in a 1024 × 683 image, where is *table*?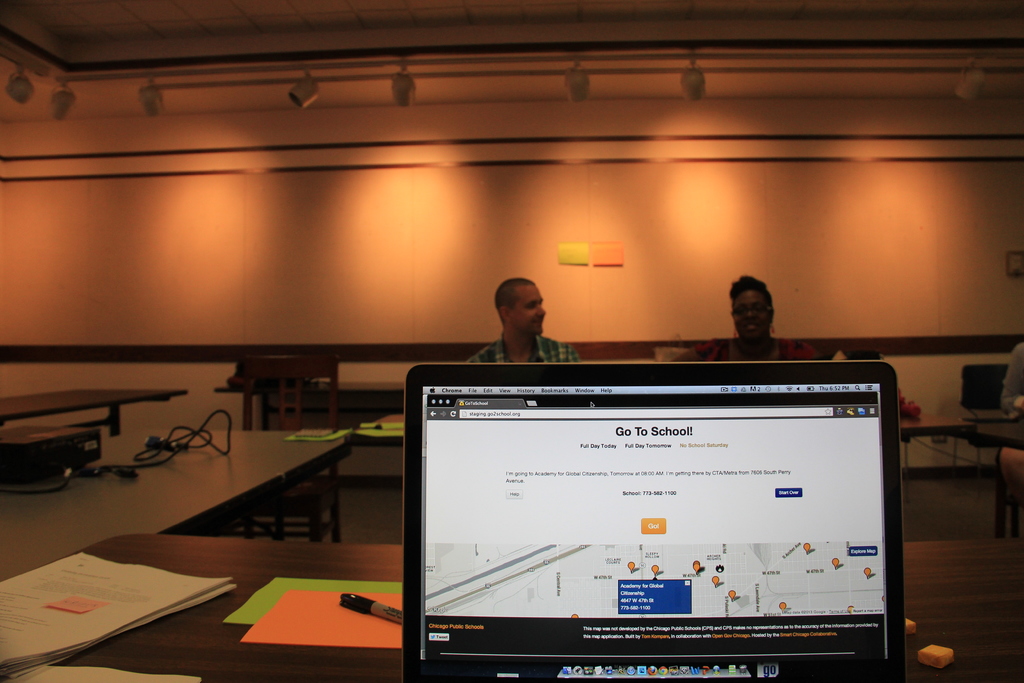
0:427:339:539.
